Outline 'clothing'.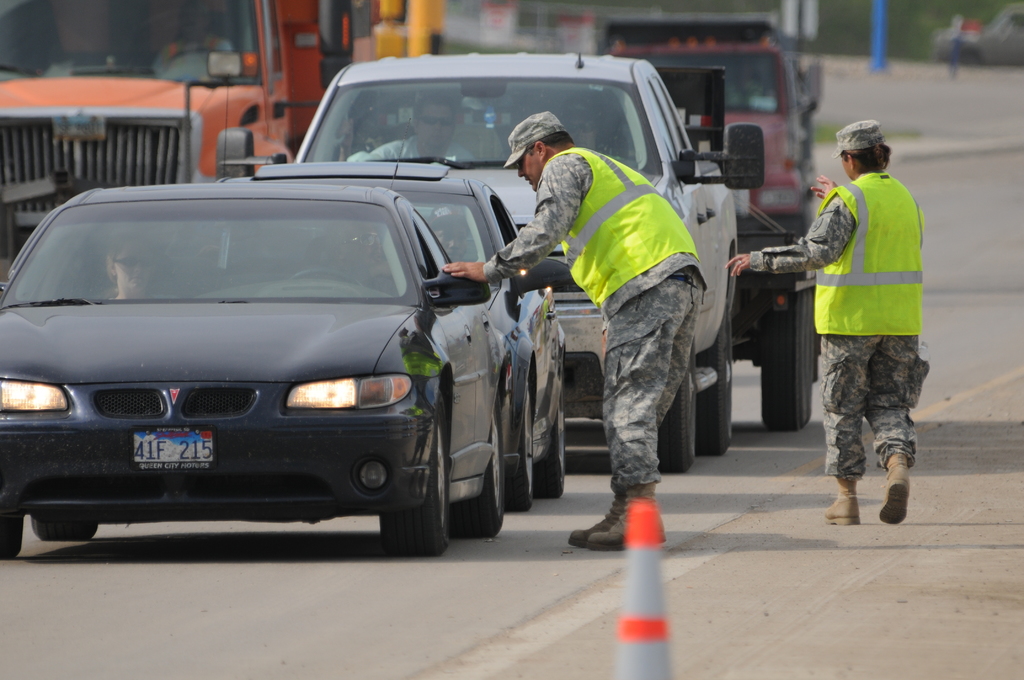
Outline: [489,150,703,496].
